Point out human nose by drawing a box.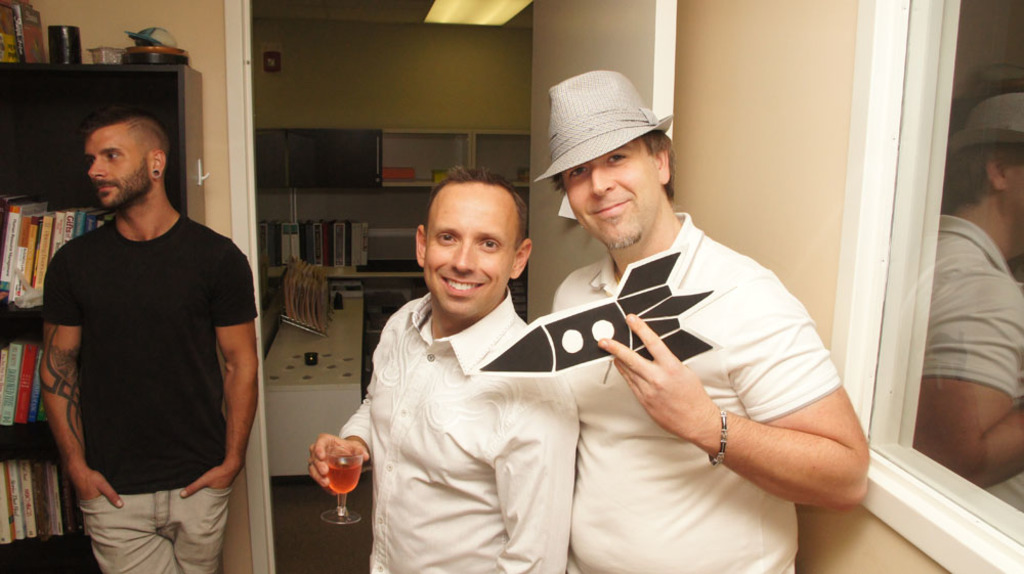
x1=449 y1=232 x2=480 y2=274.
